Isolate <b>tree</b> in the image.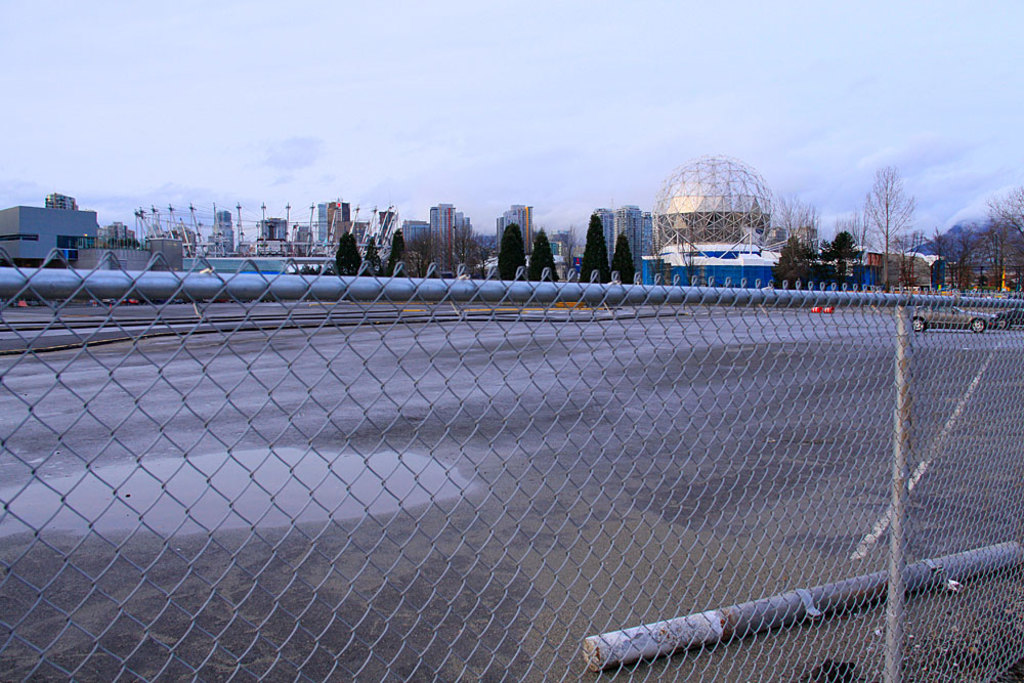
Isolated region: 606,234,639,287.
